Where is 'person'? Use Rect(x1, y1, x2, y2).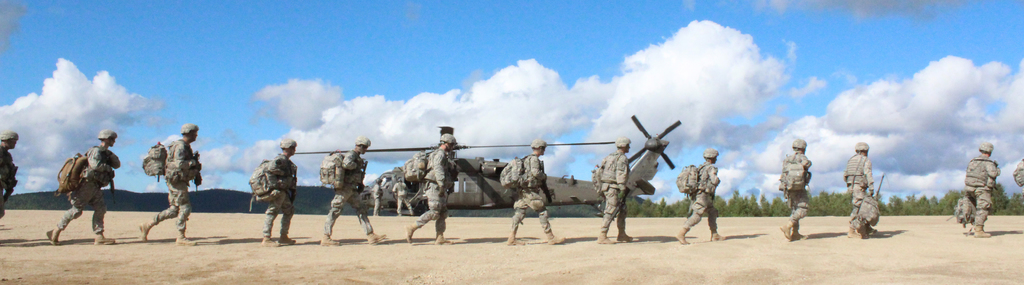
Rect(674, 152, 724, 242).
